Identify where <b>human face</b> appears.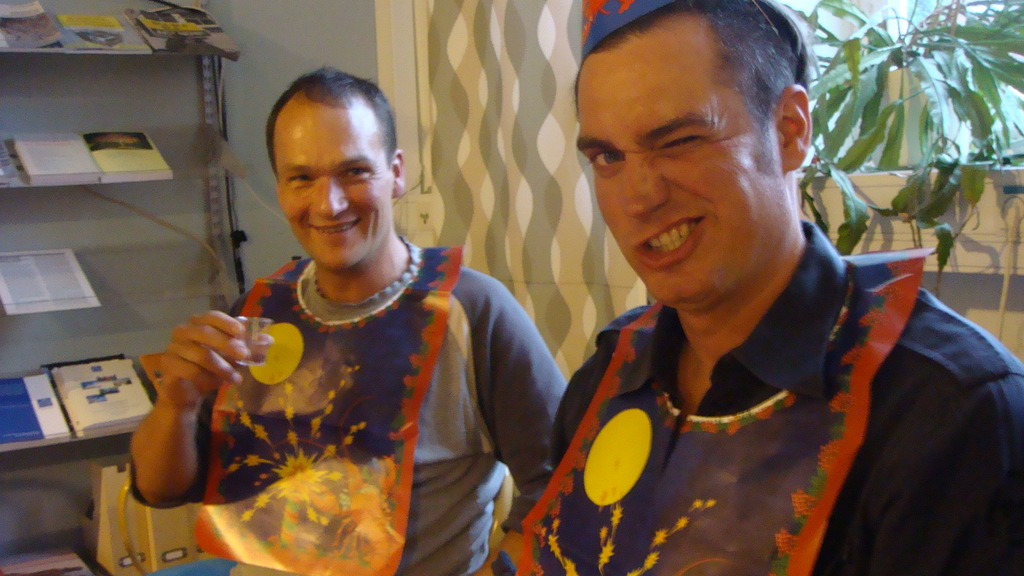
Appears at <bbox>275, 105, 396, 275</bbox>.
